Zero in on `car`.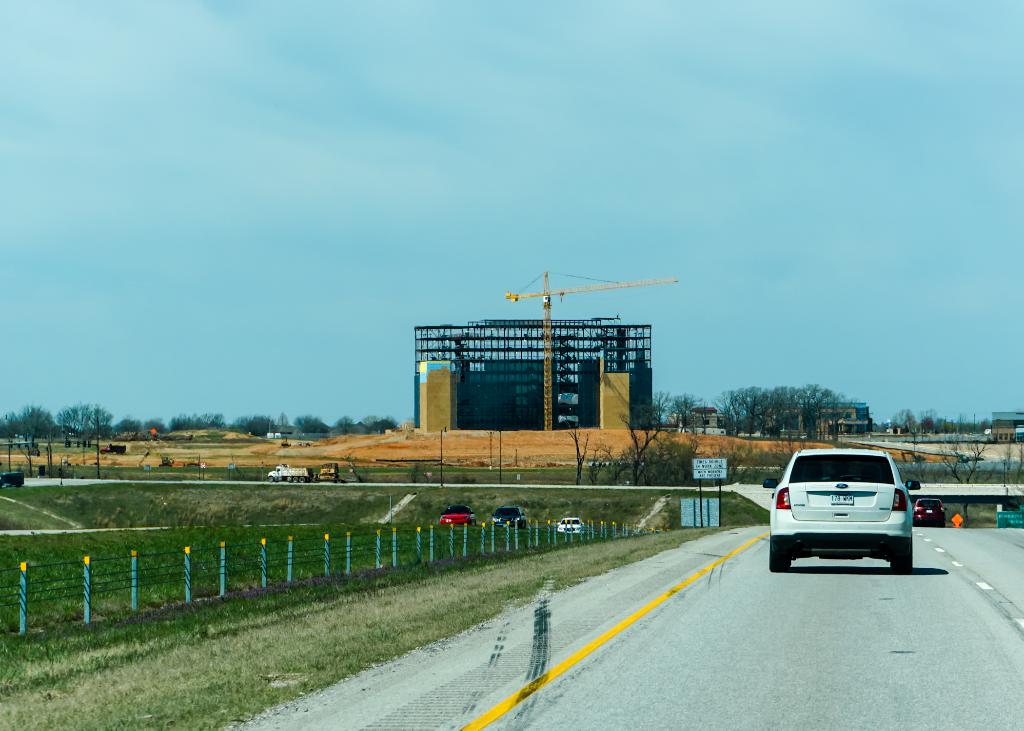
Zeroed in: locate(913, 499, 947, 528).
